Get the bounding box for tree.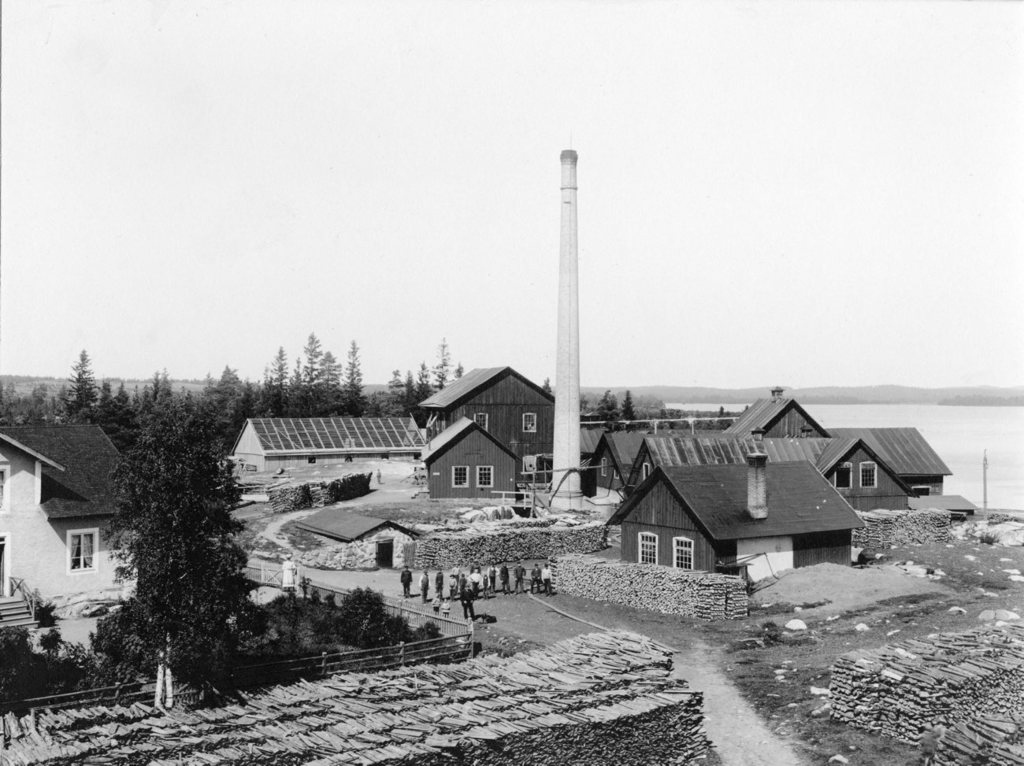
(left=436, top=338, right=449, bottom=394).
